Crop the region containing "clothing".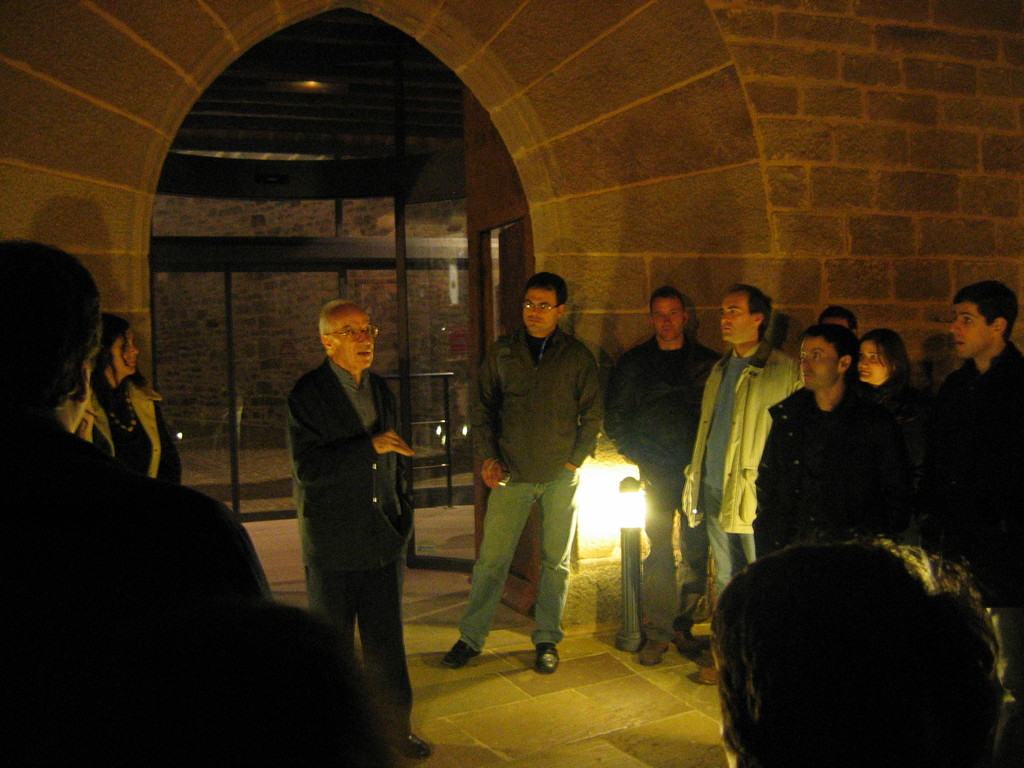
Crop region: (left=275, top=306, right=417, bottom=680).
